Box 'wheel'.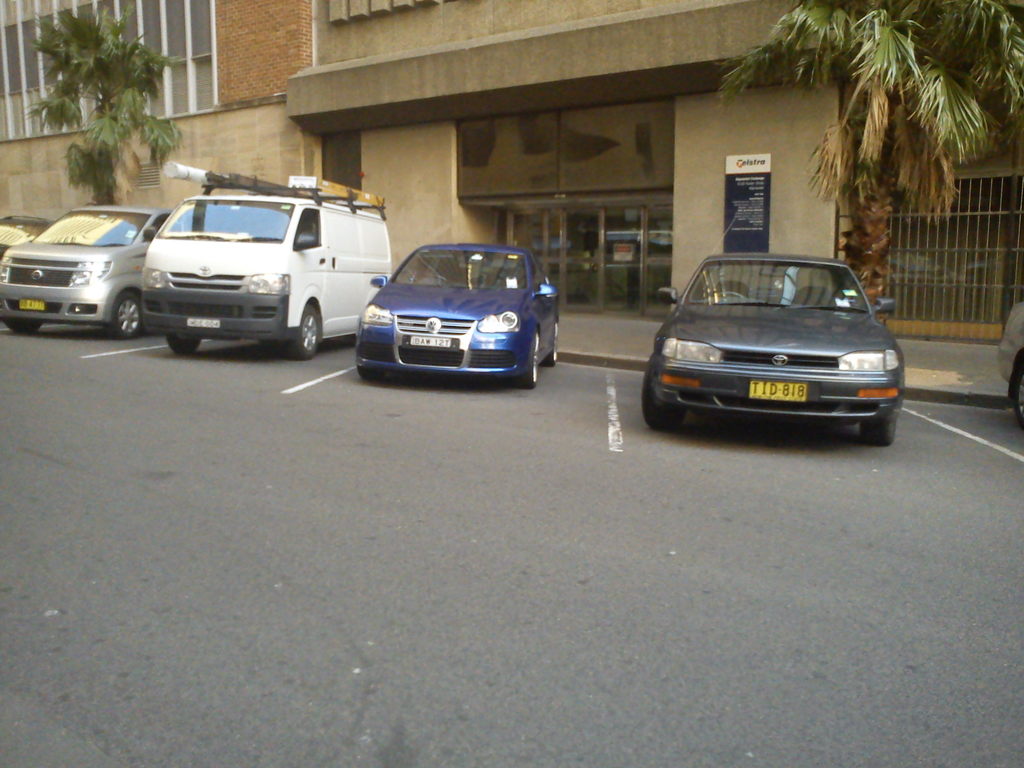
region(4, 323, 41, 335).
